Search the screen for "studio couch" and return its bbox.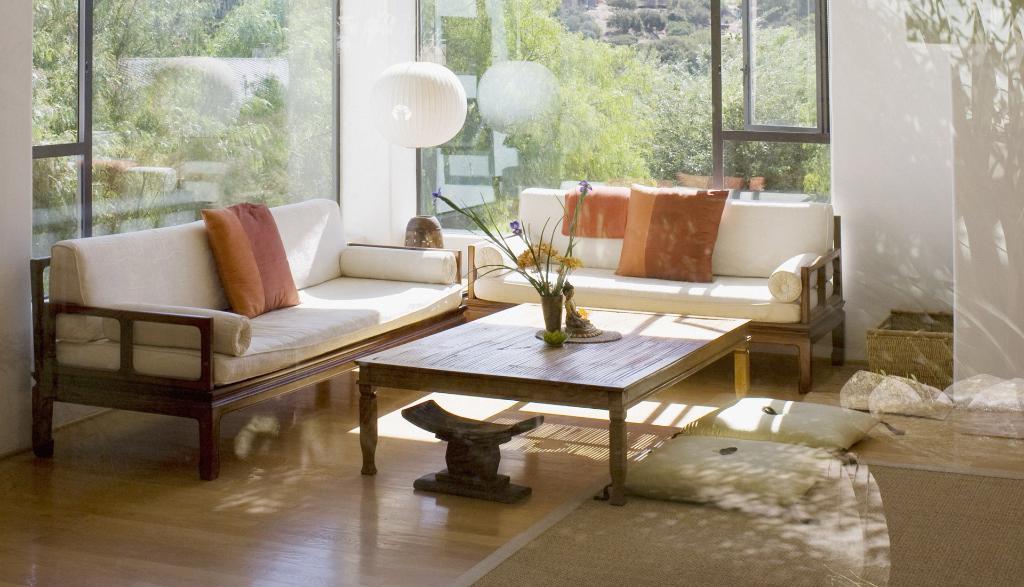
Found: x1=464, y1=186, x2=849, y2=400.
